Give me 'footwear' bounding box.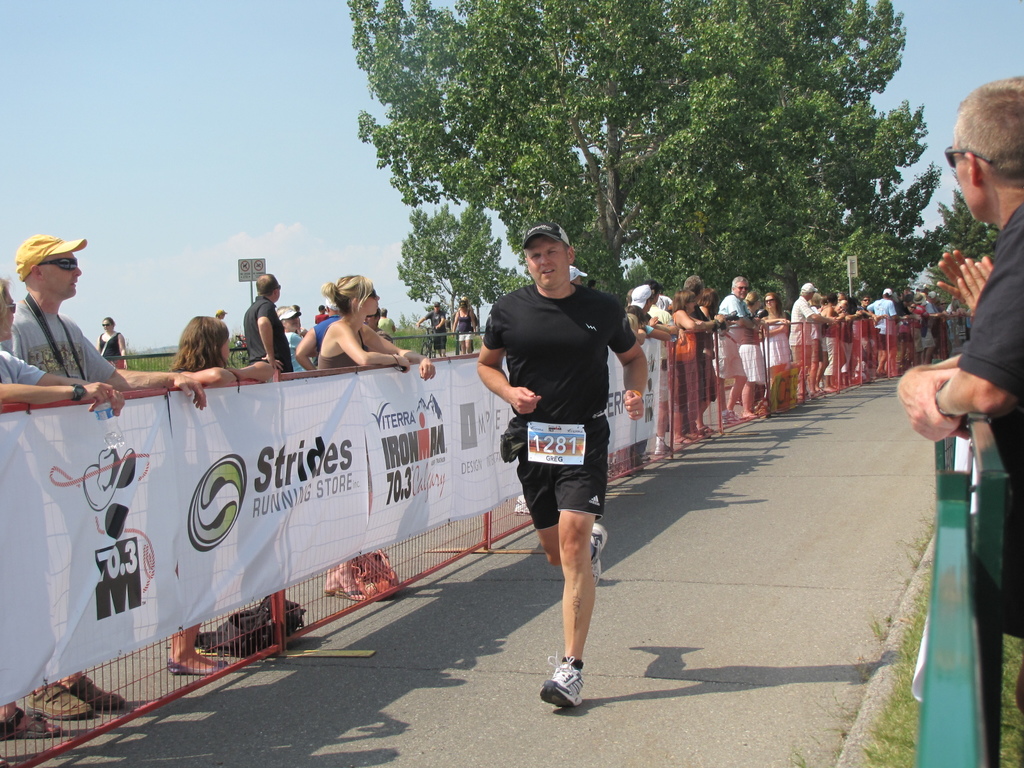
[x1=722, y1=412, x2=738, y2=424].
